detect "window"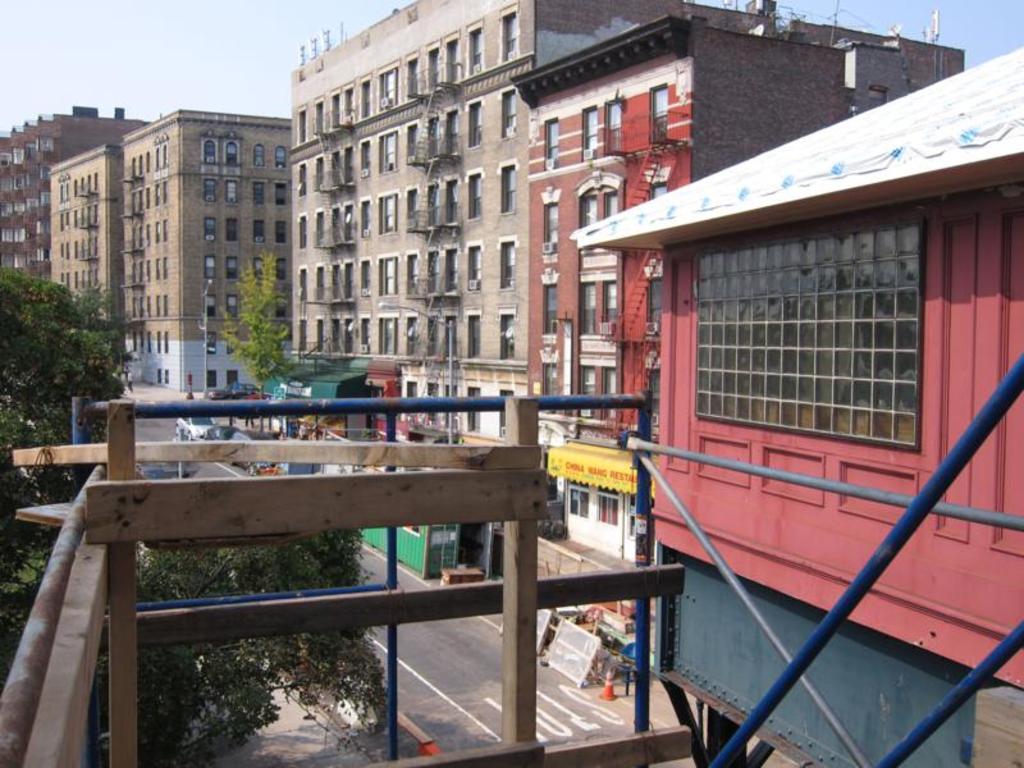
pyautogui.locateOnScreen(444, 246, 462, 300)
